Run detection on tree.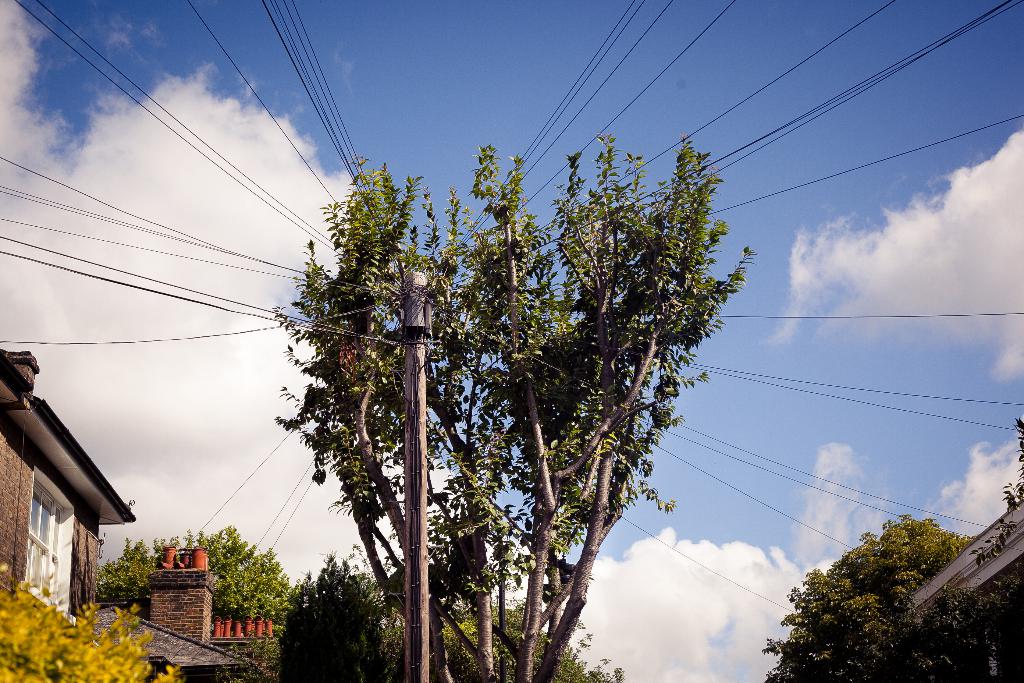
Result: locate(788, 520, 975, 670).
